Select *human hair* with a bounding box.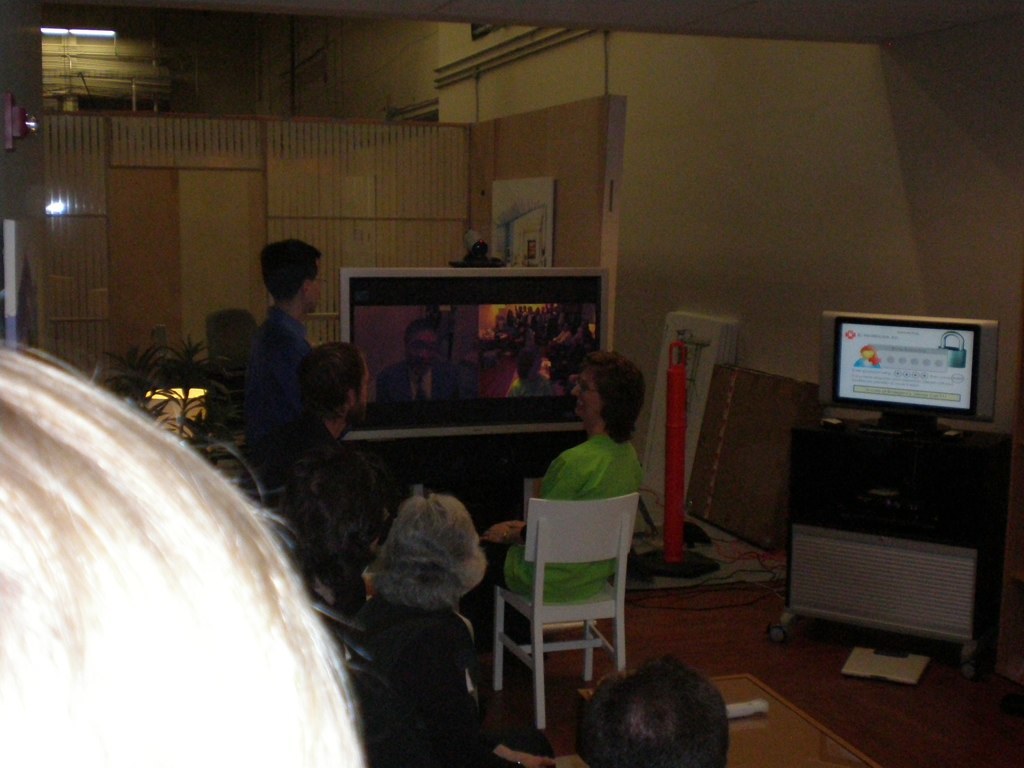
crop(288, 344, 369, 424).
